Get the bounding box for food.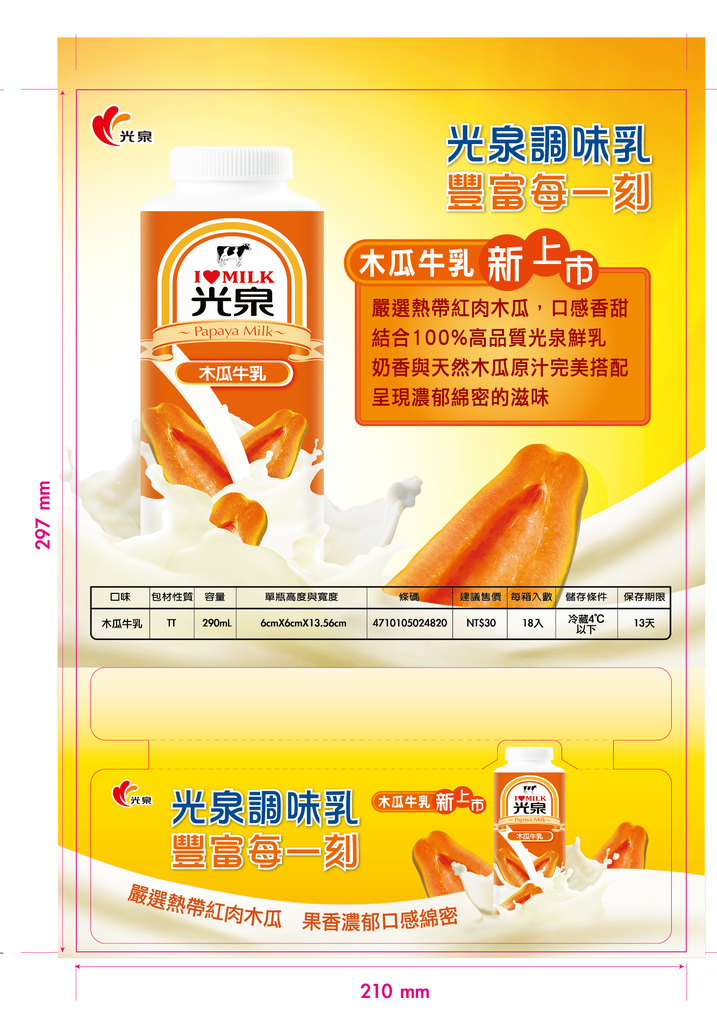
detection(536, 837, 557, 868).
